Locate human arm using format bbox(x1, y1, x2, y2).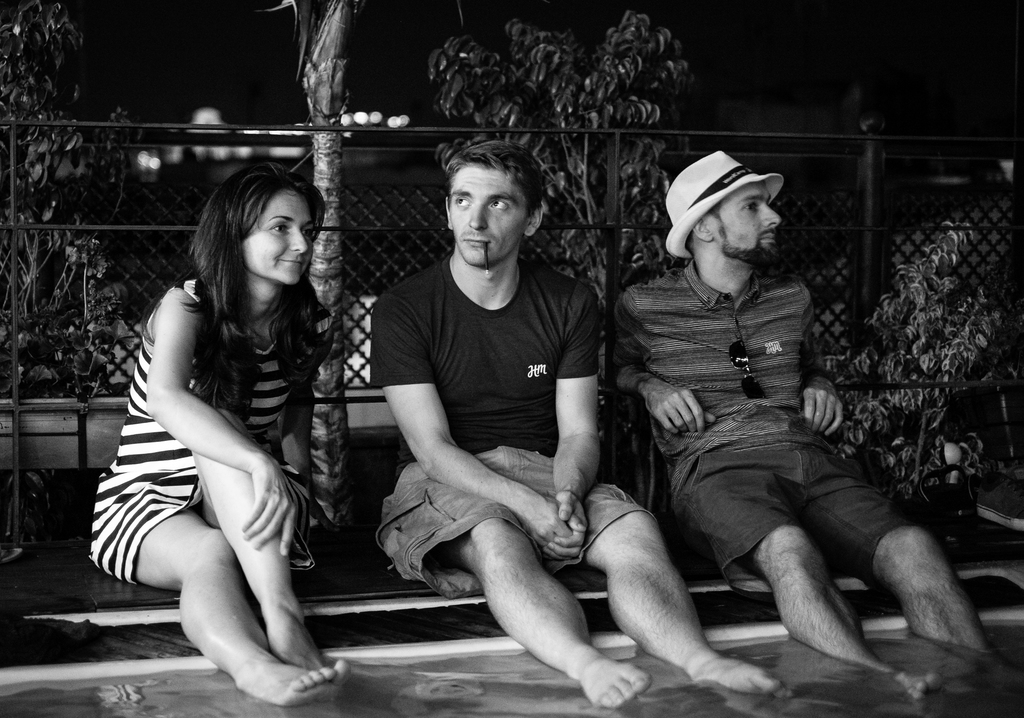
bbox(797, 280, 847, 436).
